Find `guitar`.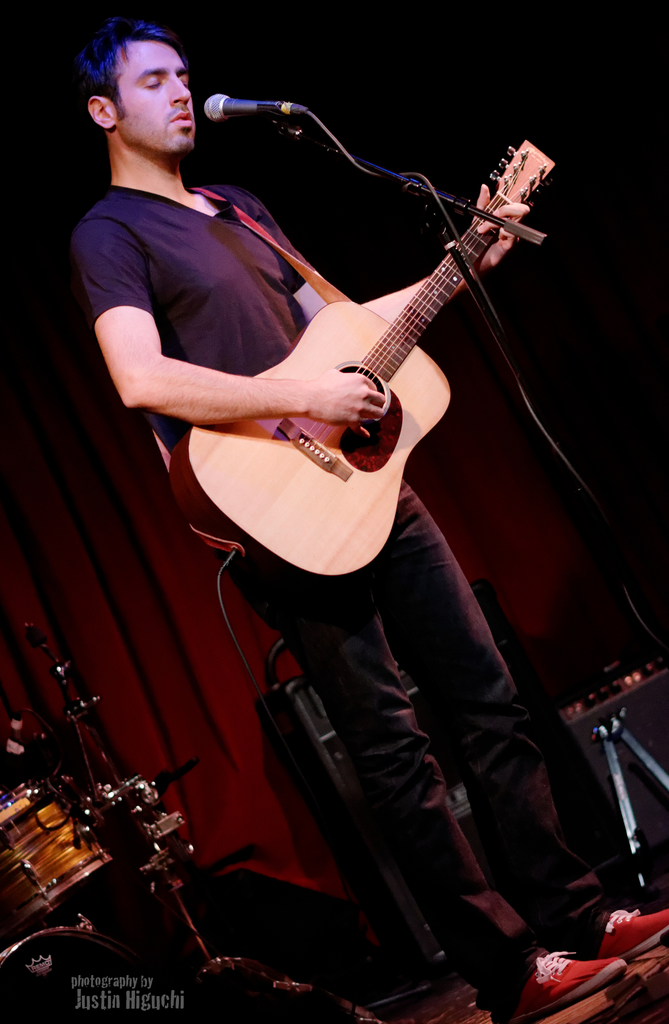
(167,133,554,582).
